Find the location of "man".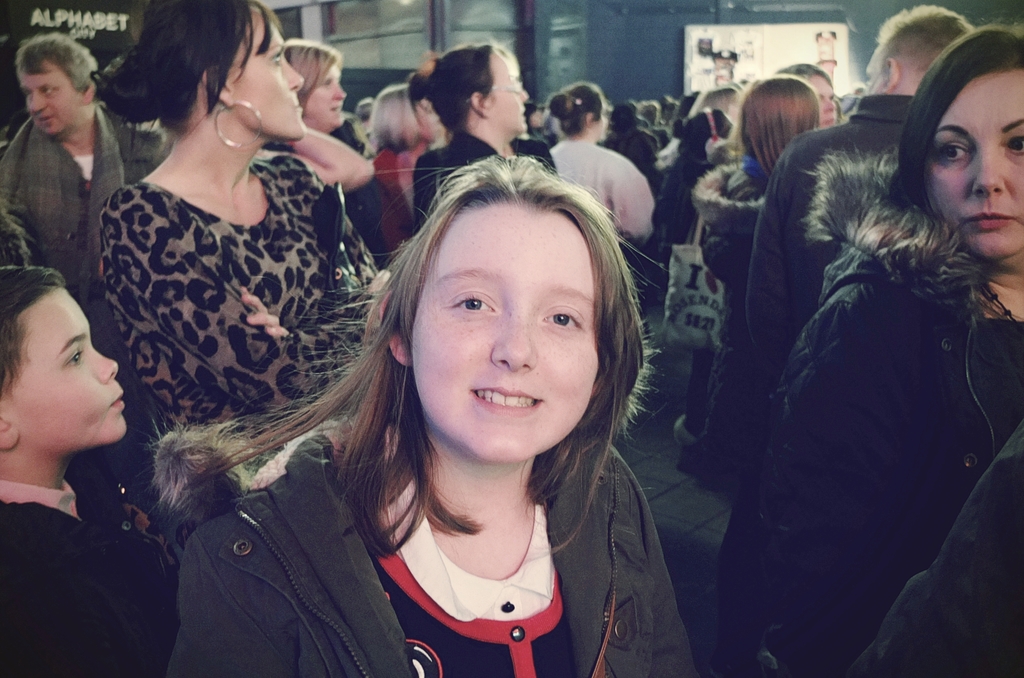
Location: BBox(739, 3, 966, 408).
